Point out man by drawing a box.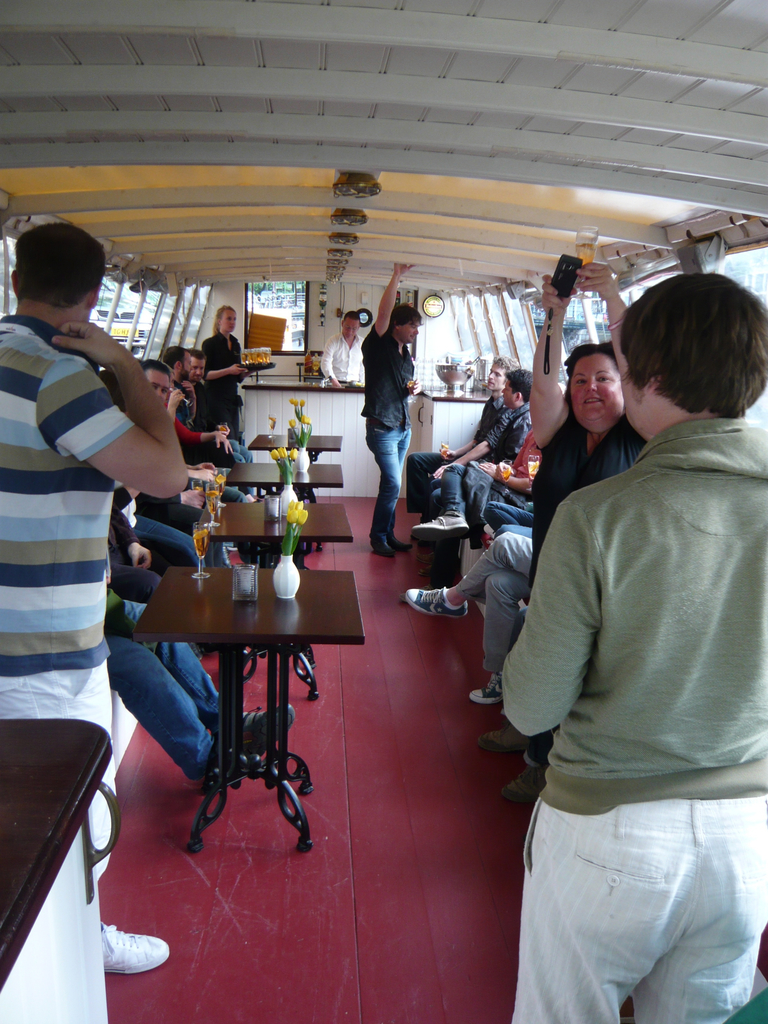
(left=152, top=340, right=205, bottom=422).
